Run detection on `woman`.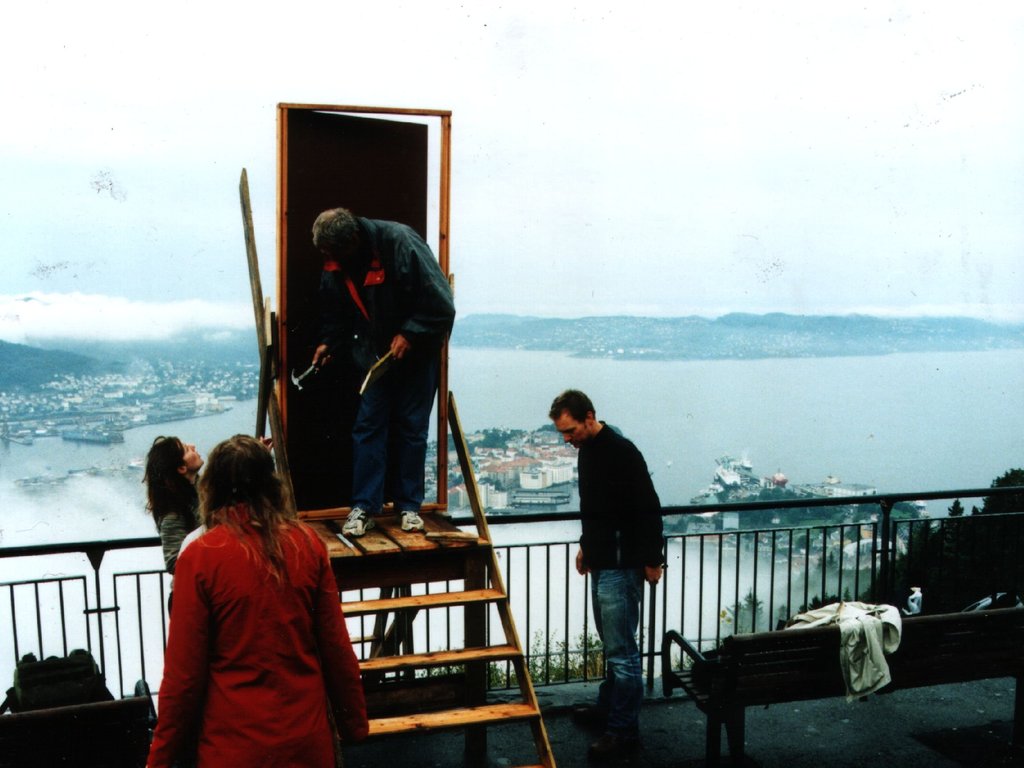
Result: locate(143, 433, 278, 623).
